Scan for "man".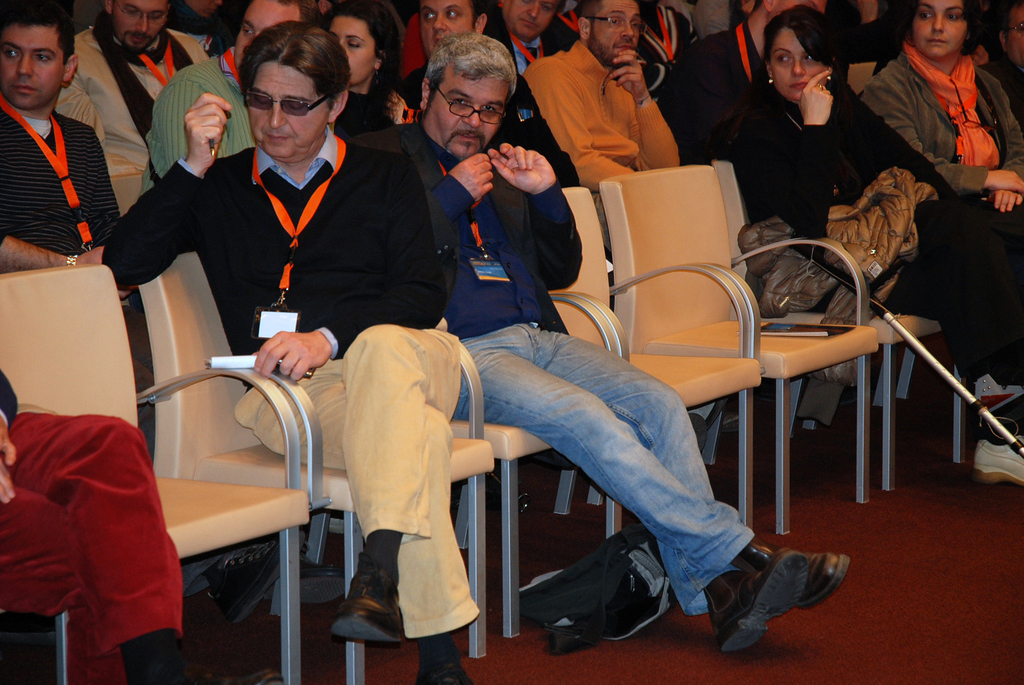
Scan result: {"left": 59, "top": 0, "right": 204, "bottom": 221}.
